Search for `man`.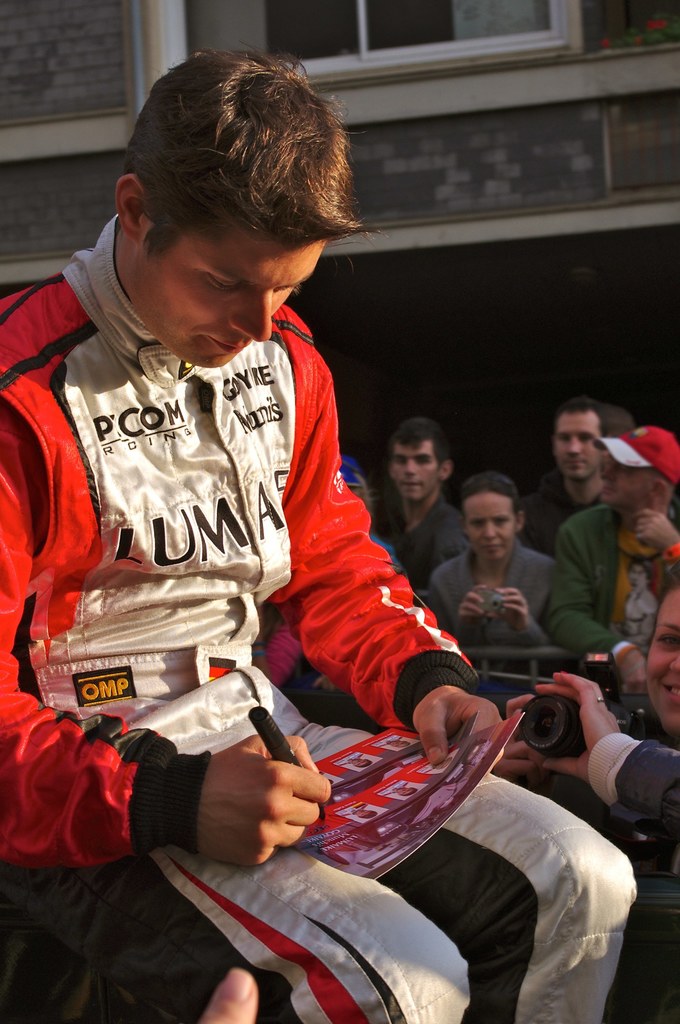
Found at 516,401,609,557.
